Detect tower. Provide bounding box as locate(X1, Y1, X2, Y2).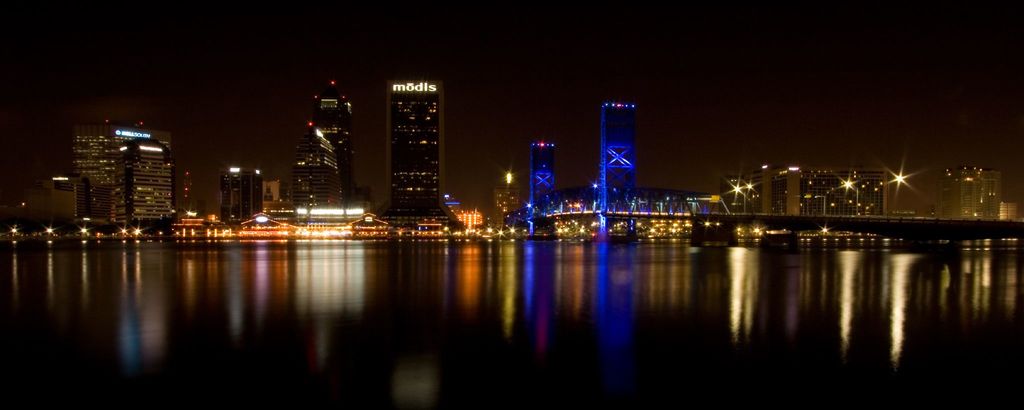
locate(376, 67, 451, 202).
